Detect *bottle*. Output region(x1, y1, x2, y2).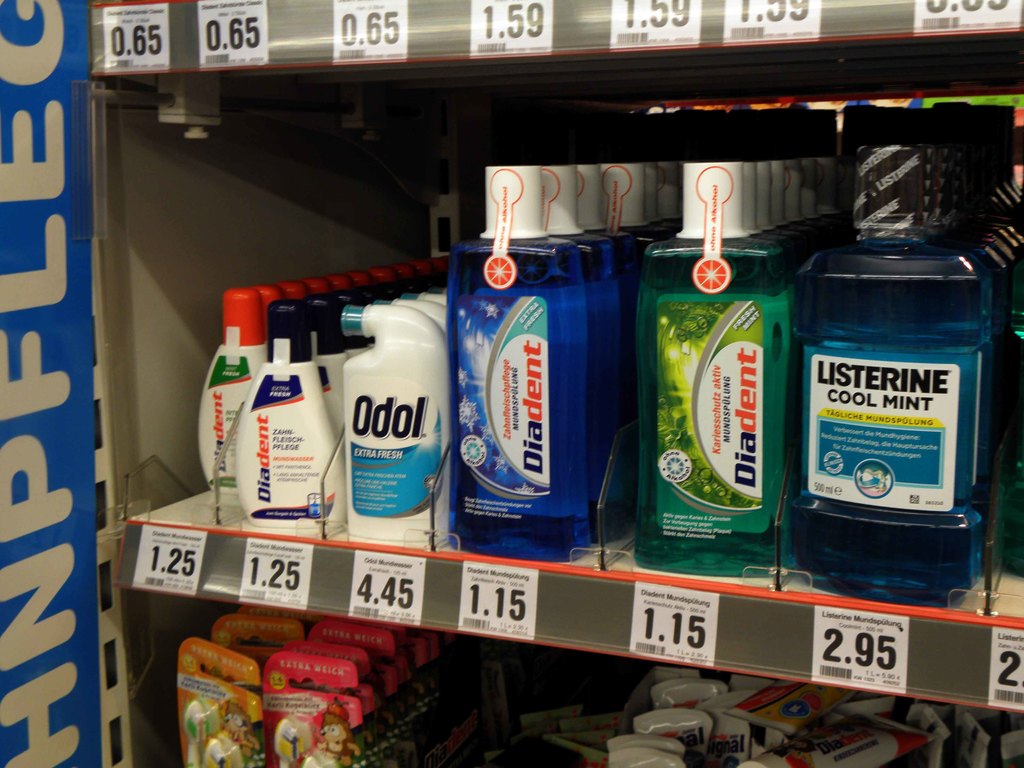
region(303, 276, 335, 297).
